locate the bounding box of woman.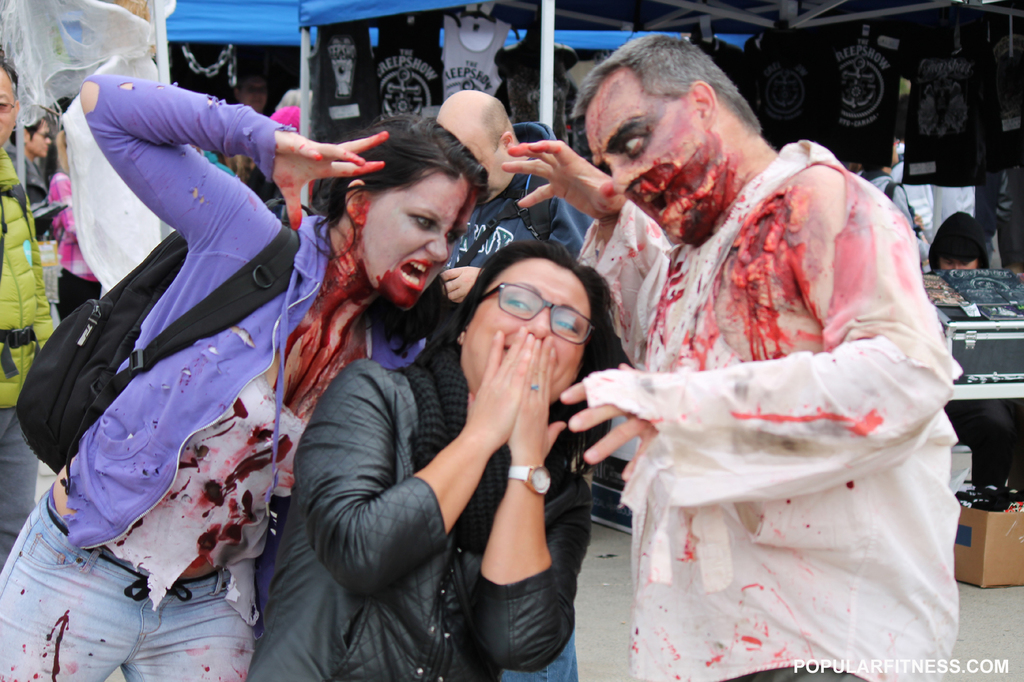
Bounding box: <box>247,244,632,681</box>.
